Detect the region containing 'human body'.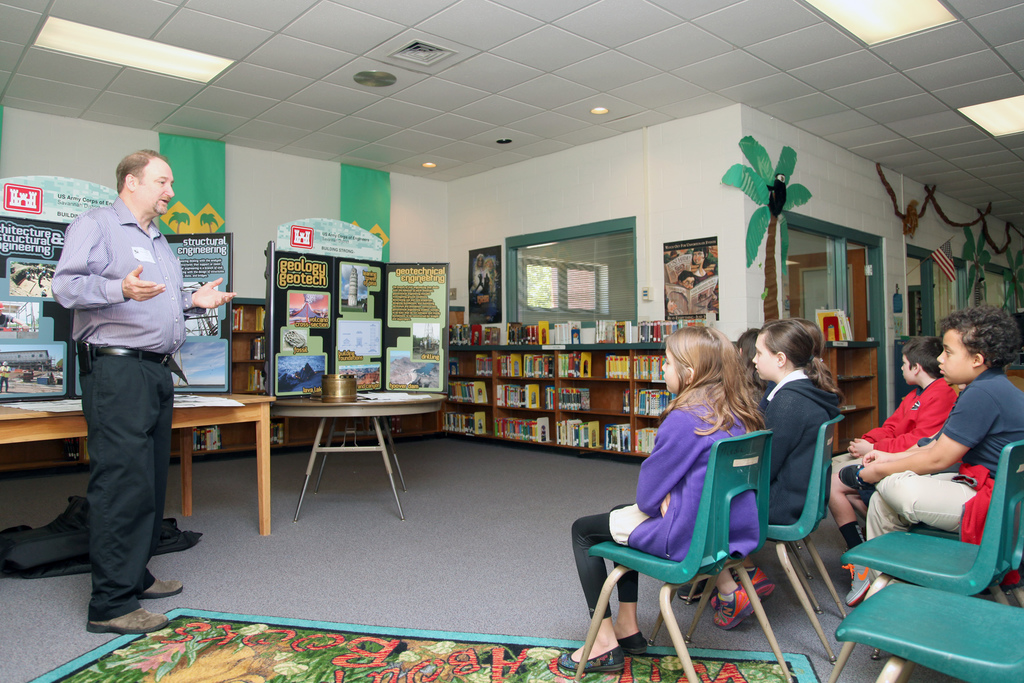
(x1=52, y1=147, x2=239, y2=632).
